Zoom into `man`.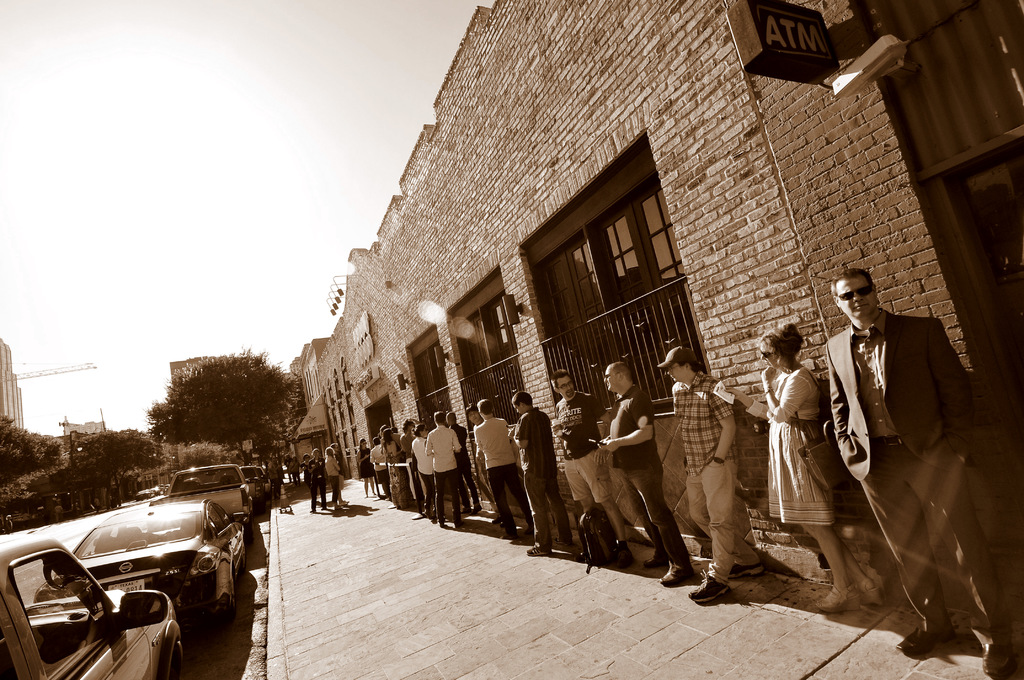
Zoom target: 552/364/632/569.
